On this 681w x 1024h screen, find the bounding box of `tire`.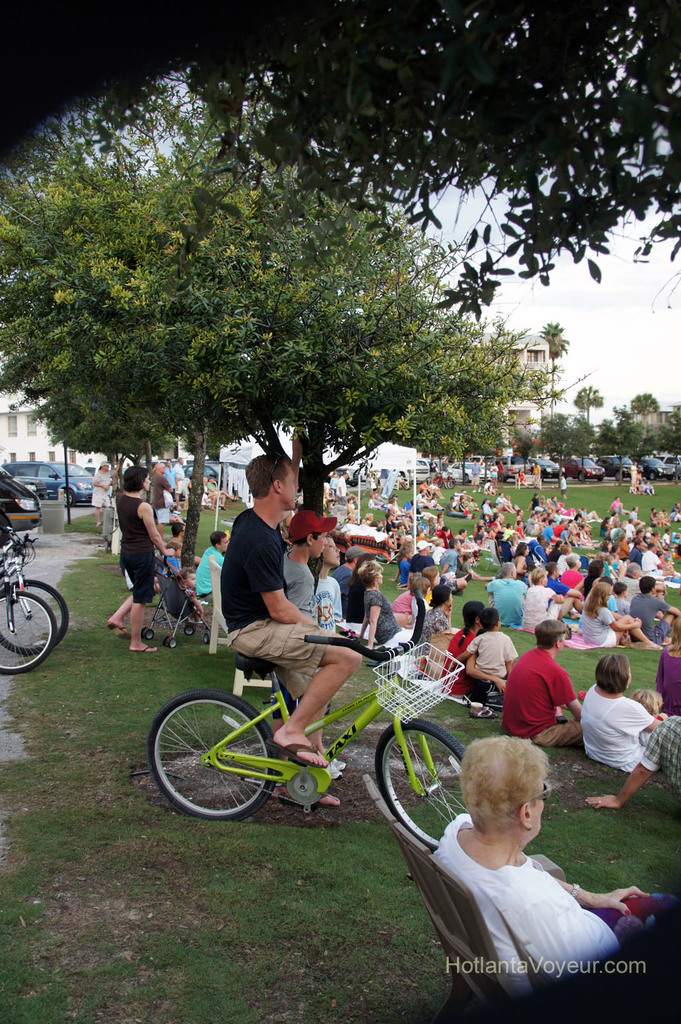
Bounding box: <bbox>0, 591, 60, 675</bbox>.
